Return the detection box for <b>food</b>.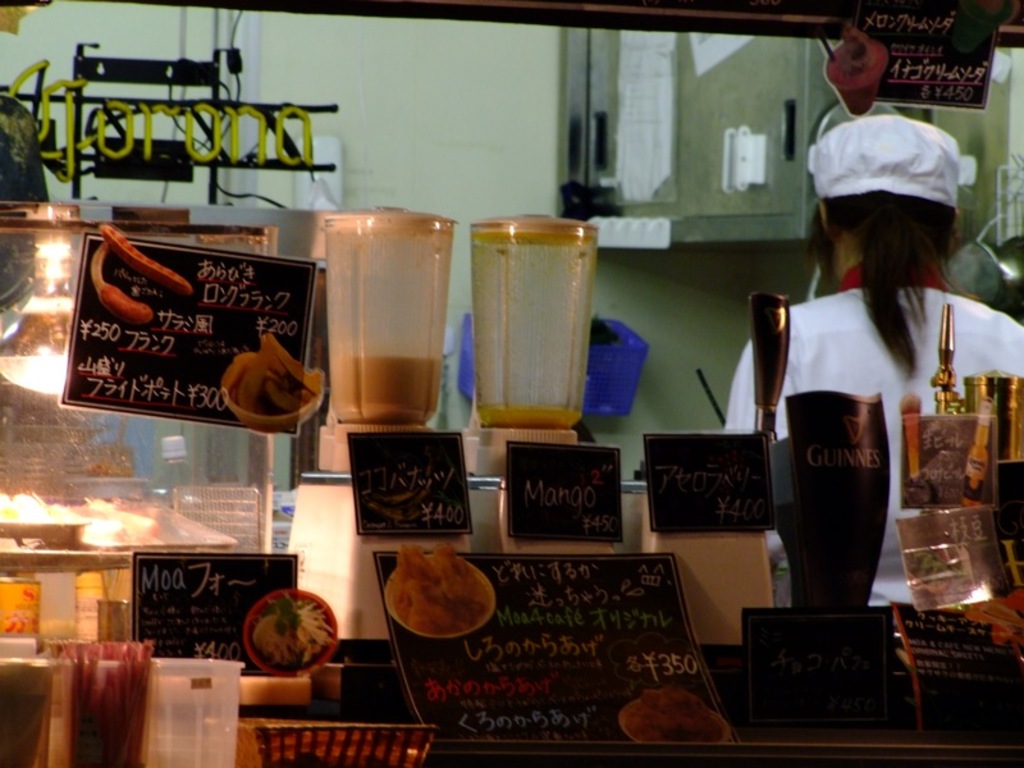
box=[0, 308, 72, 362].
